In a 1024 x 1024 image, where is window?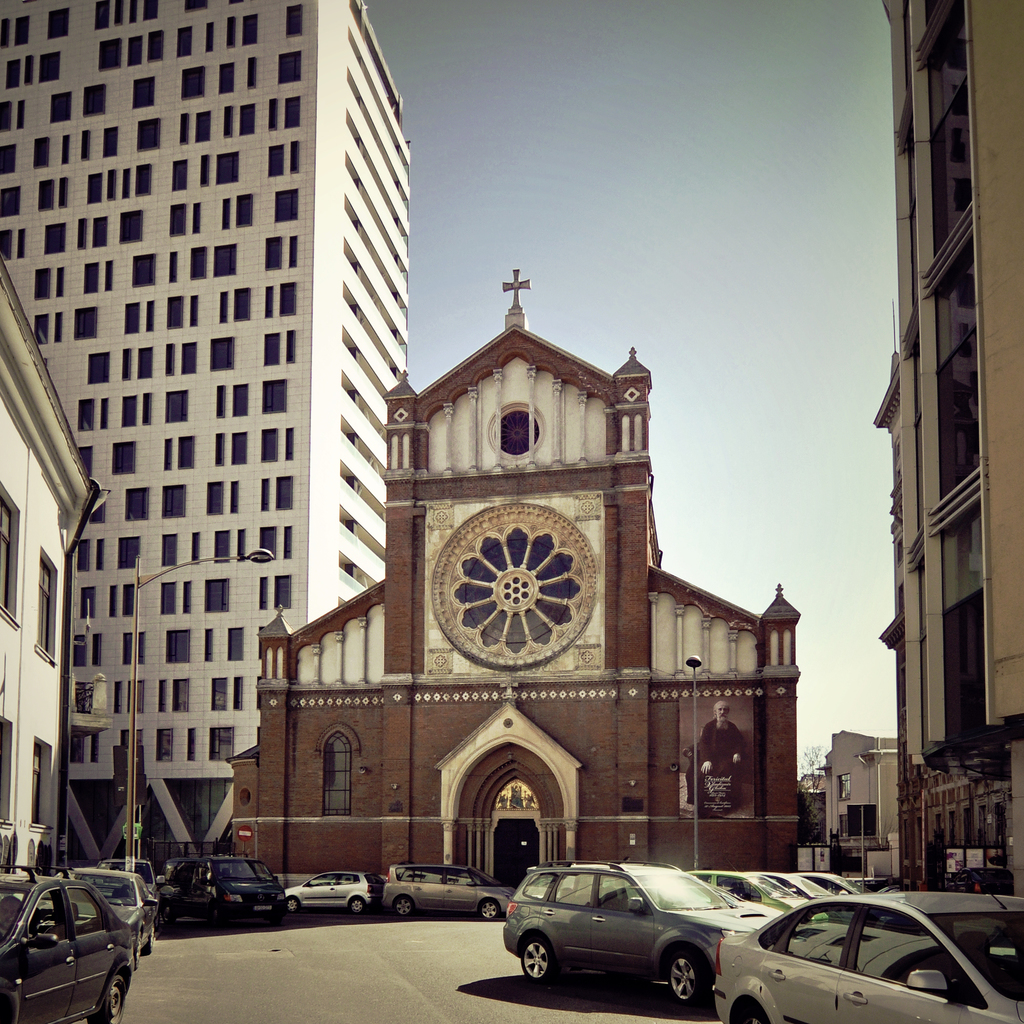
box=[86, 264, 100, 293].
